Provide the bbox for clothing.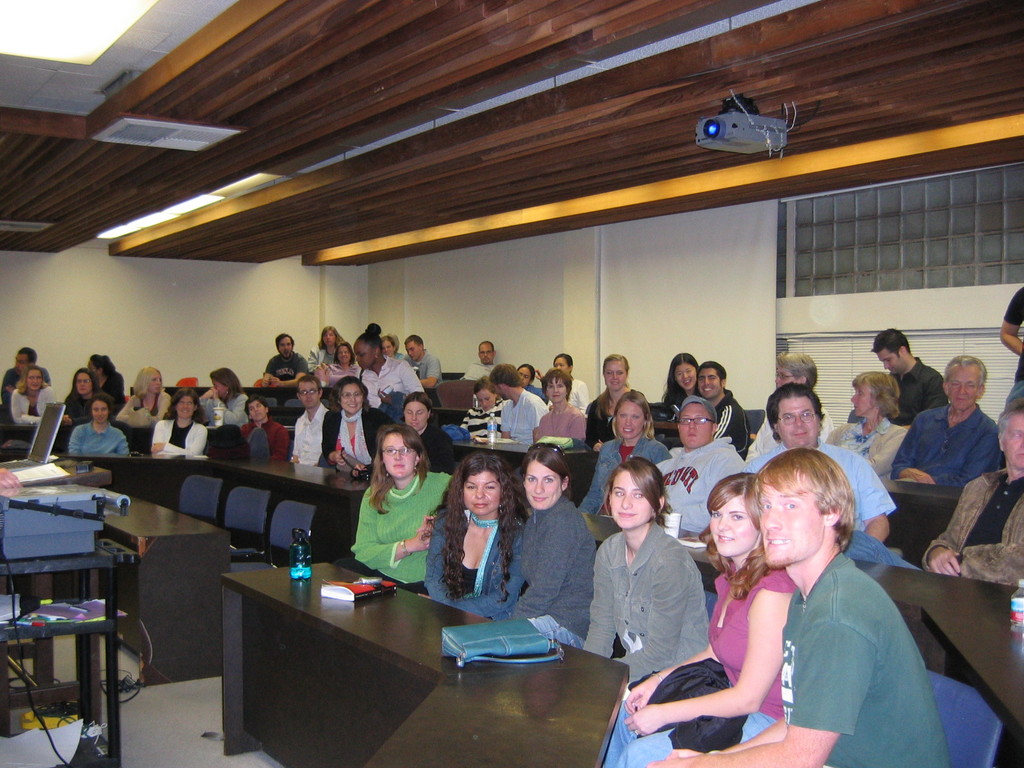
x1=1001, y1=285, x2=1023, y2=404.
